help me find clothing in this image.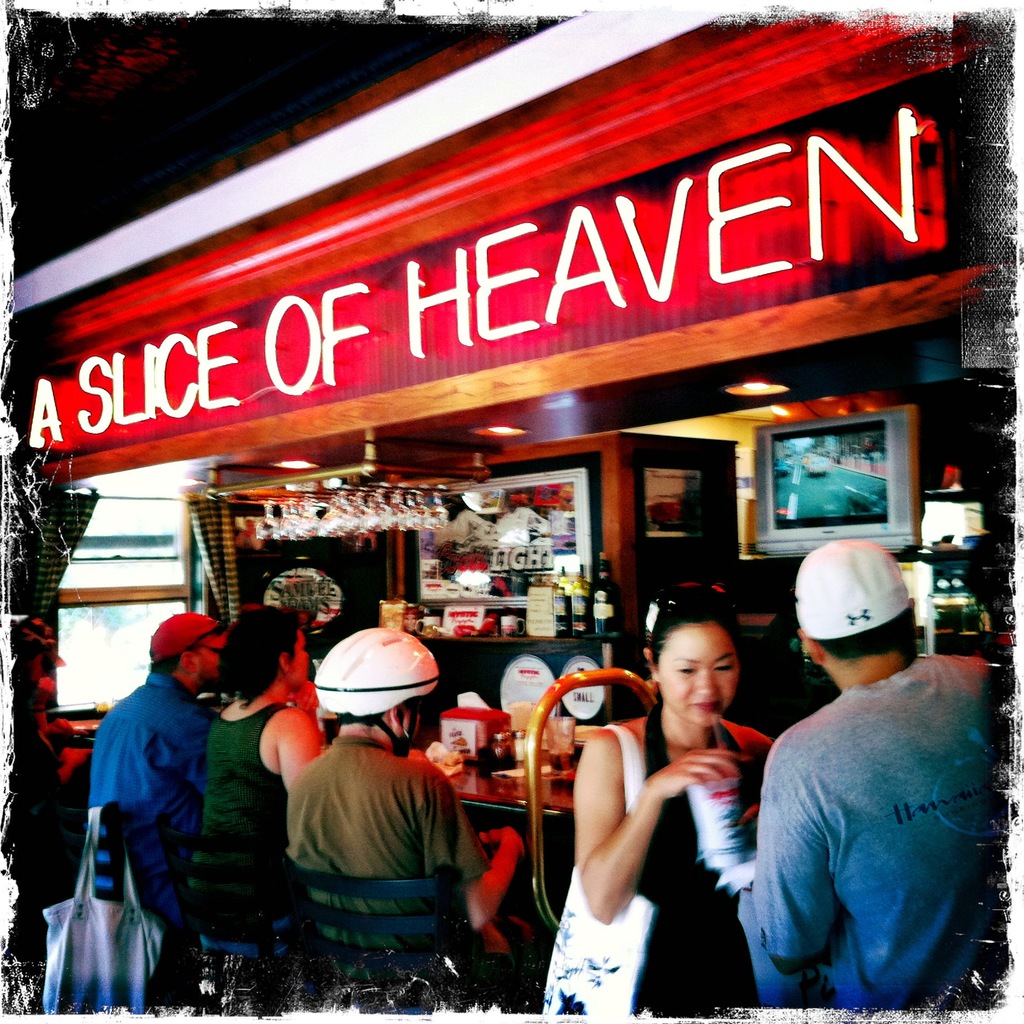
Found it: 80/660/204/972.
